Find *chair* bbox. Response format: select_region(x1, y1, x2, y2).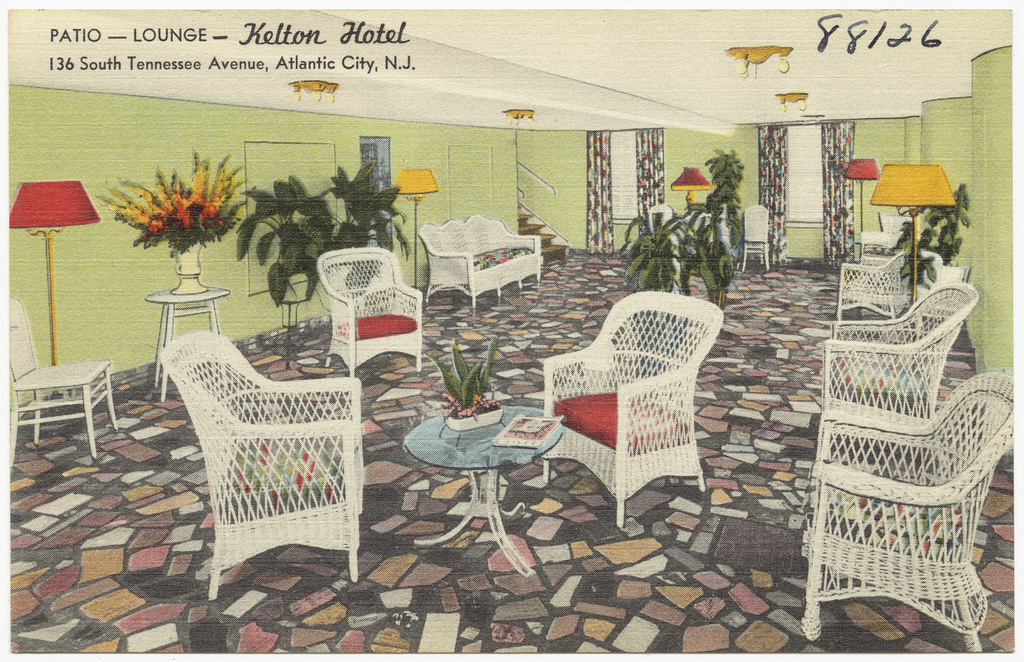
select_region(800, 370, 1015, 661).
